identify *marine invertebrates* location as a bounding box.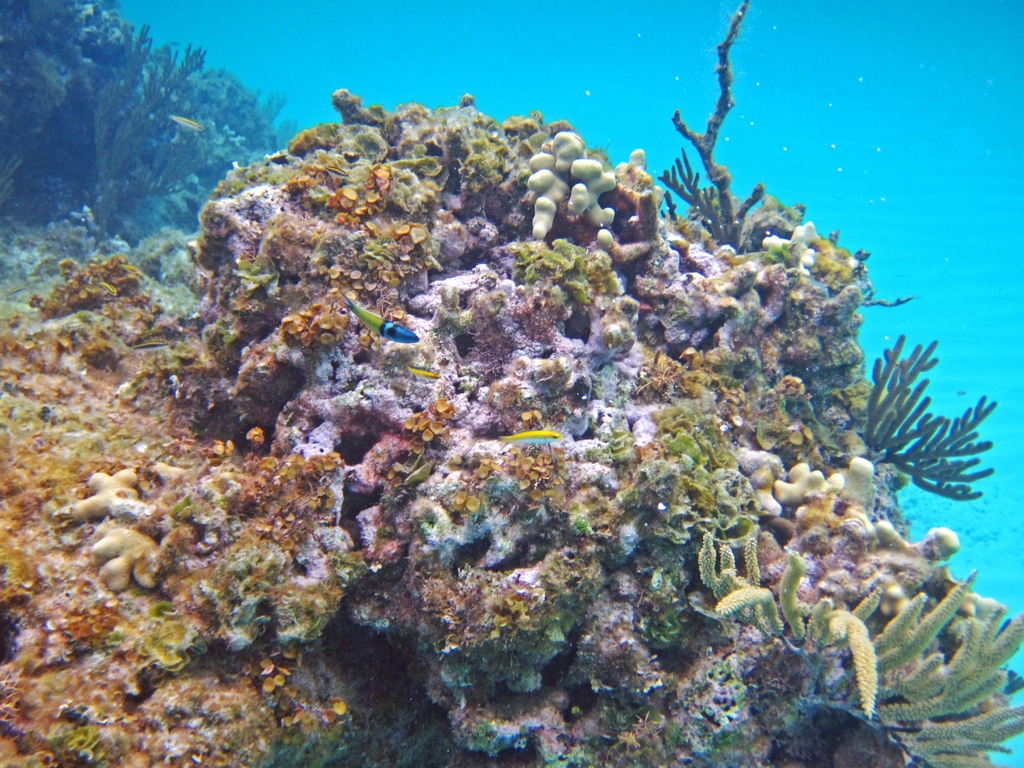
detection(286, 147, 401, 220).
